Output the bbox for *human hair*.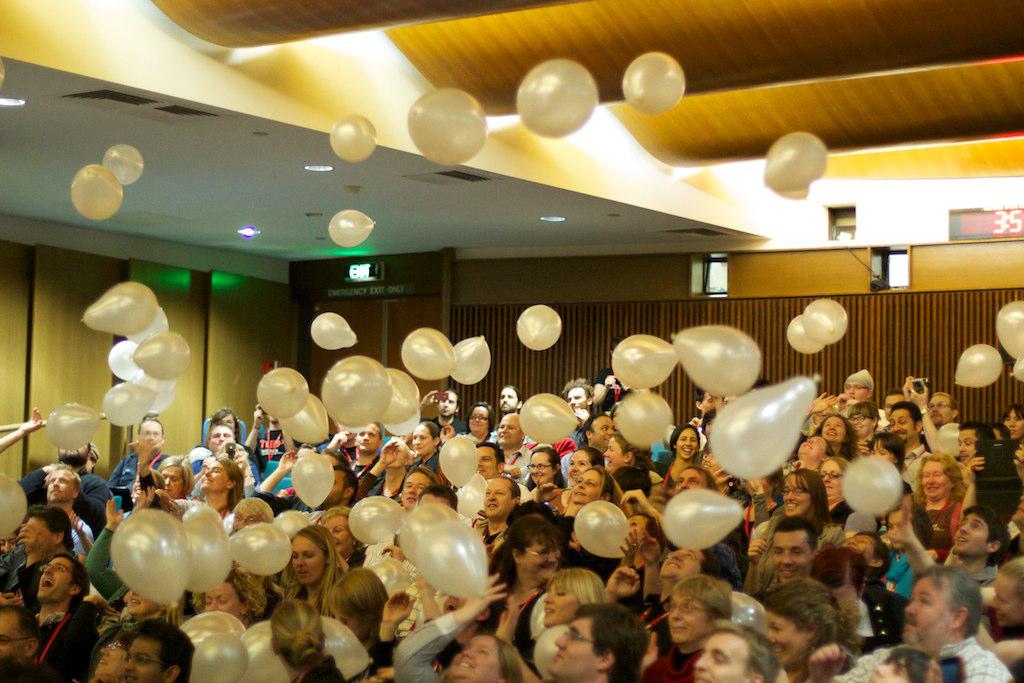
<region>0, 657, 32, 682</region>.
